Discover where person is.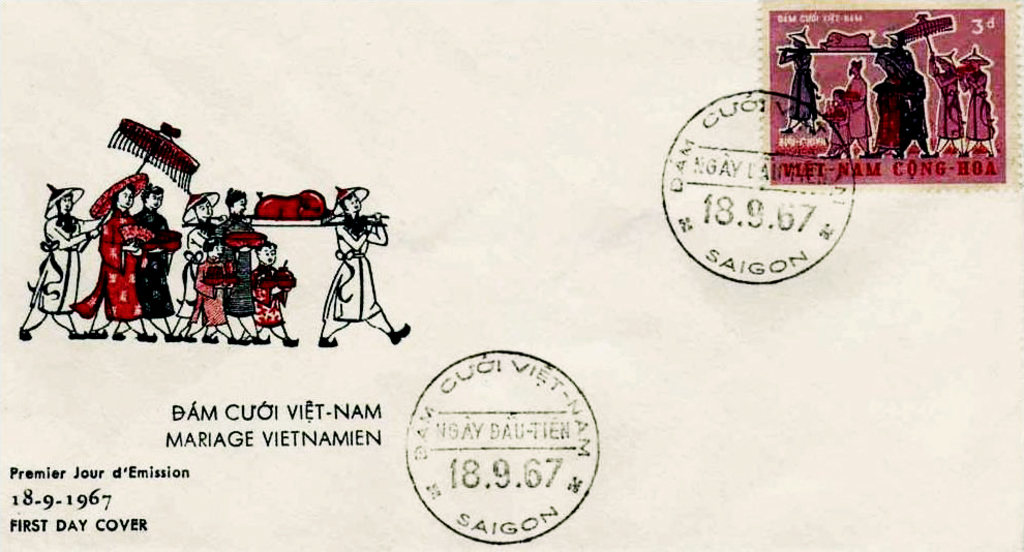
Discovered at (x1=133, y1=188, x2=171, y2=340).
